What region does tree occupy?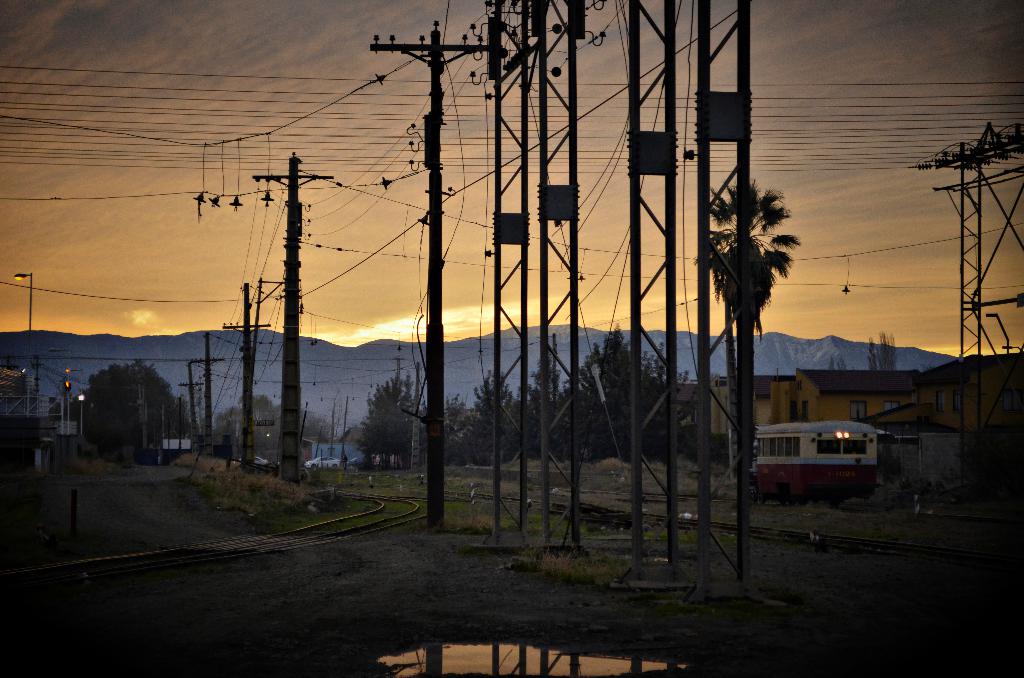
crop(77, 356, 201, 458).
